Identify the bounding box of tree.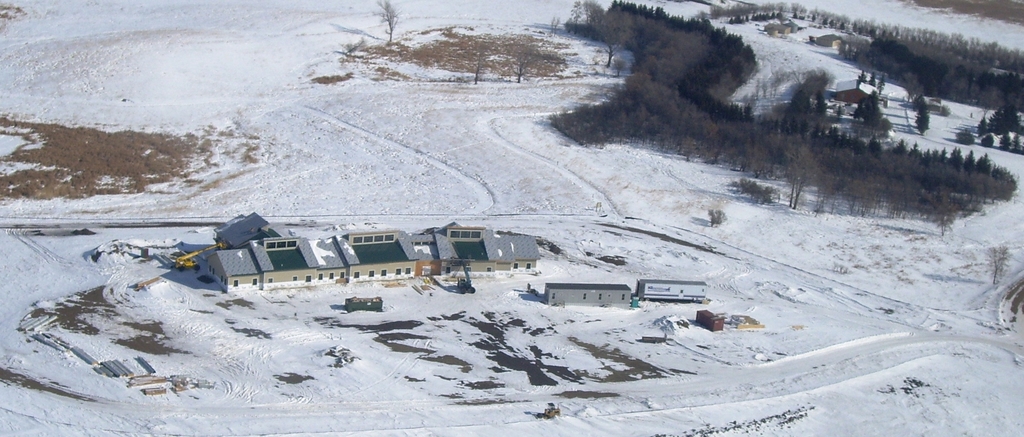
Rect(376, 0, 395, 45).
